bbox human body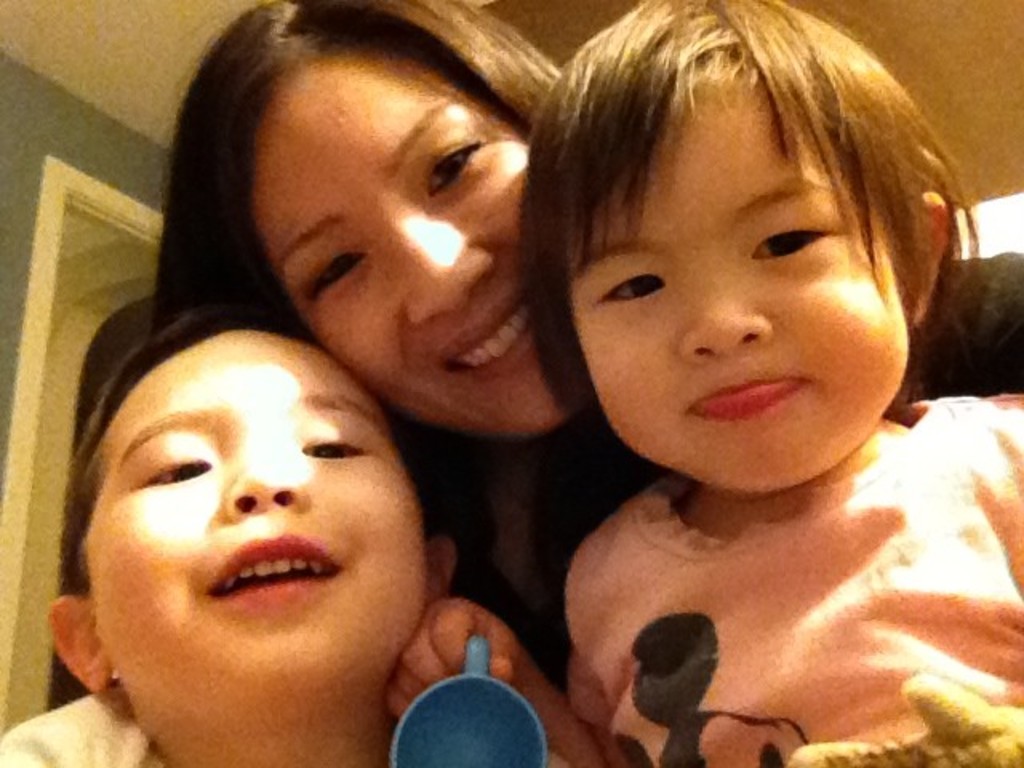
pyautogui.locateOnScreen(144, 0, 656, 675)
